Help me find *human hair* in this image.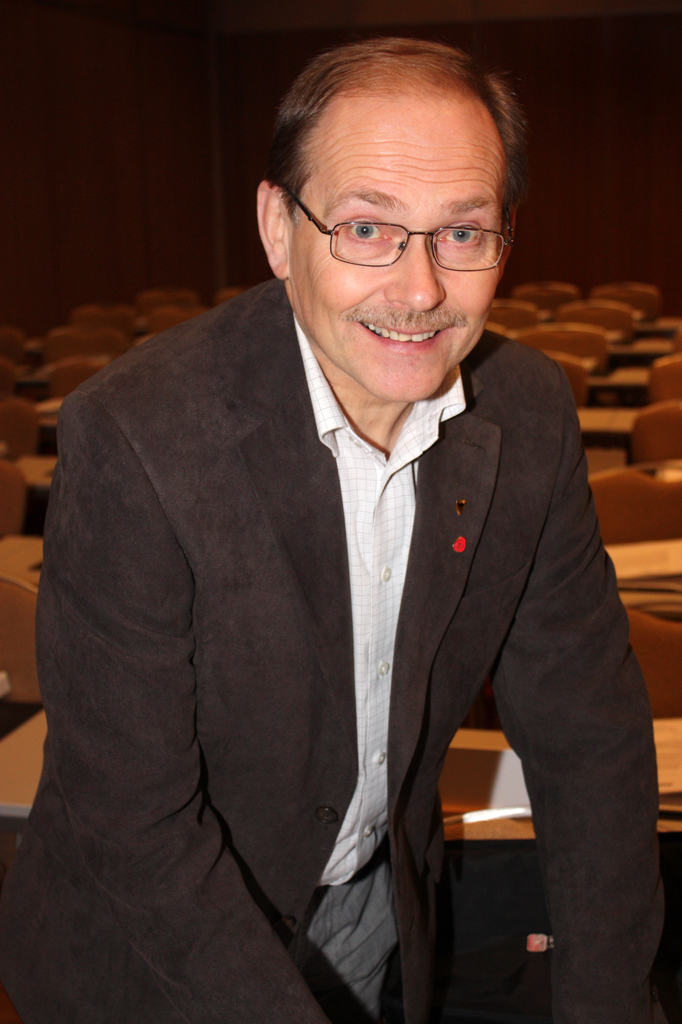
Found it: select_region(264, 19, 544, 260).
